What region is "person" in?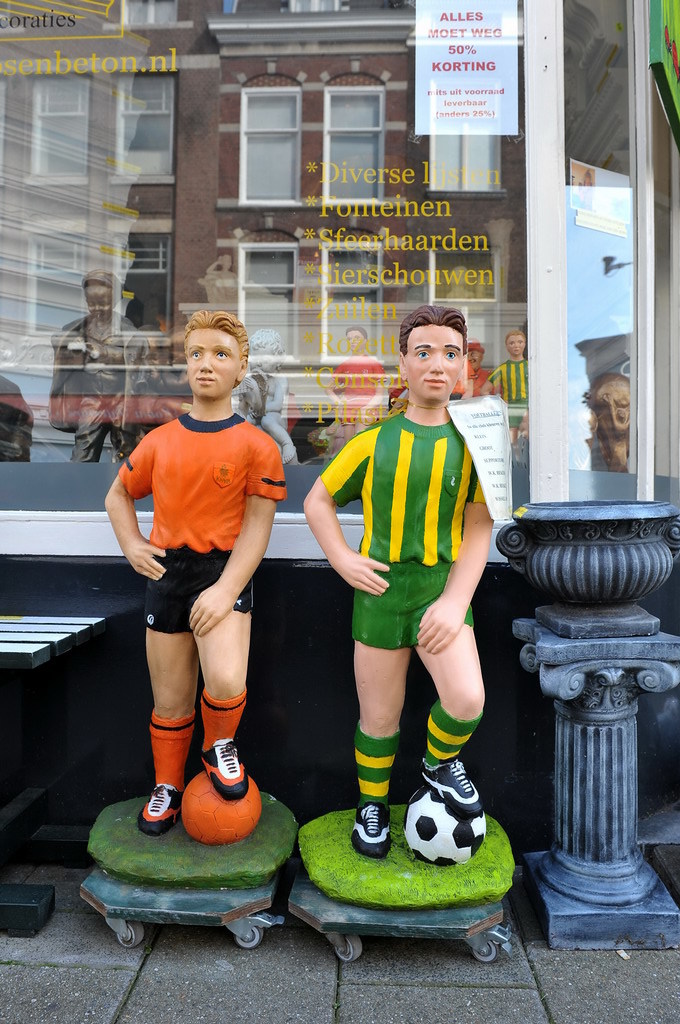
bbox=[101, 313, 289, 833].
